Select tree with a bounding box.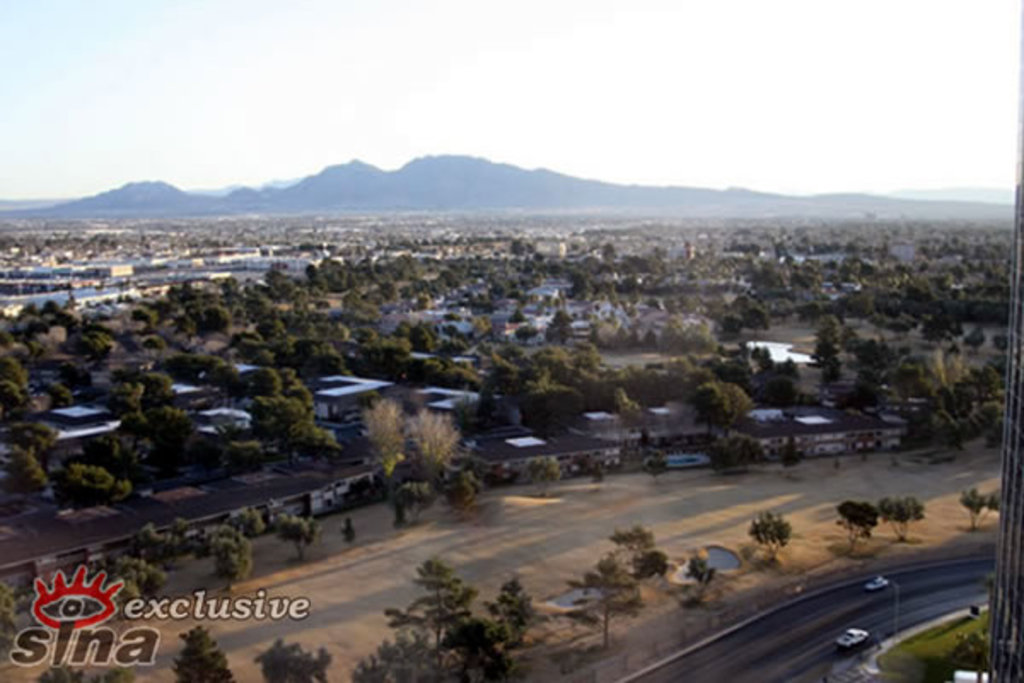
{"x1": 703, "y1": 381, "x2": 748, "y2": 442}.
